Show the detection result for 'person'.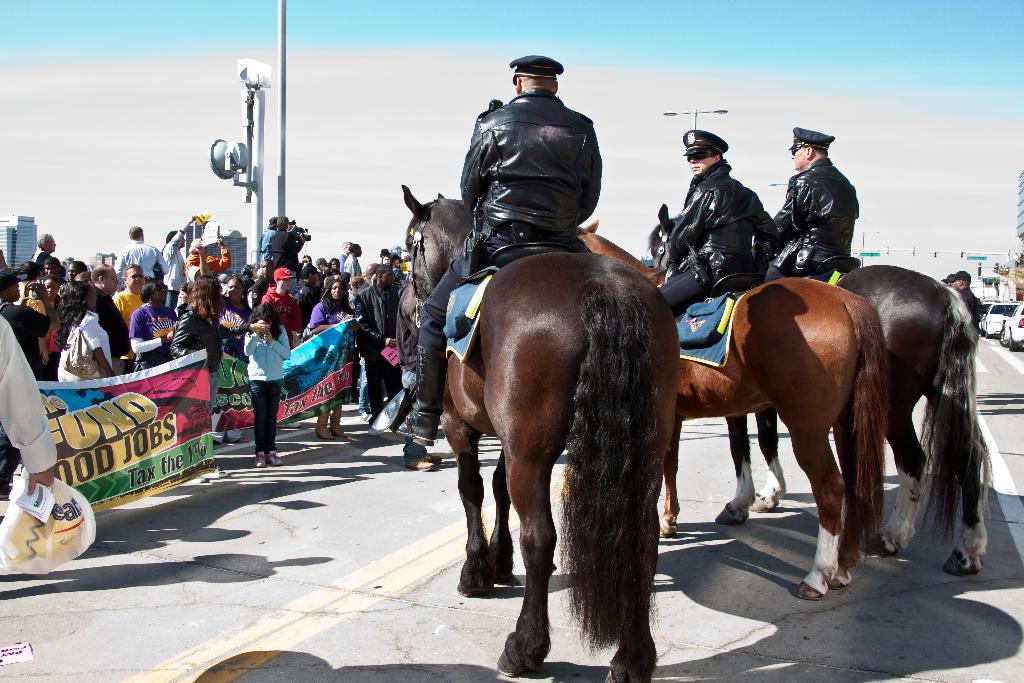
163:212:200:308.
